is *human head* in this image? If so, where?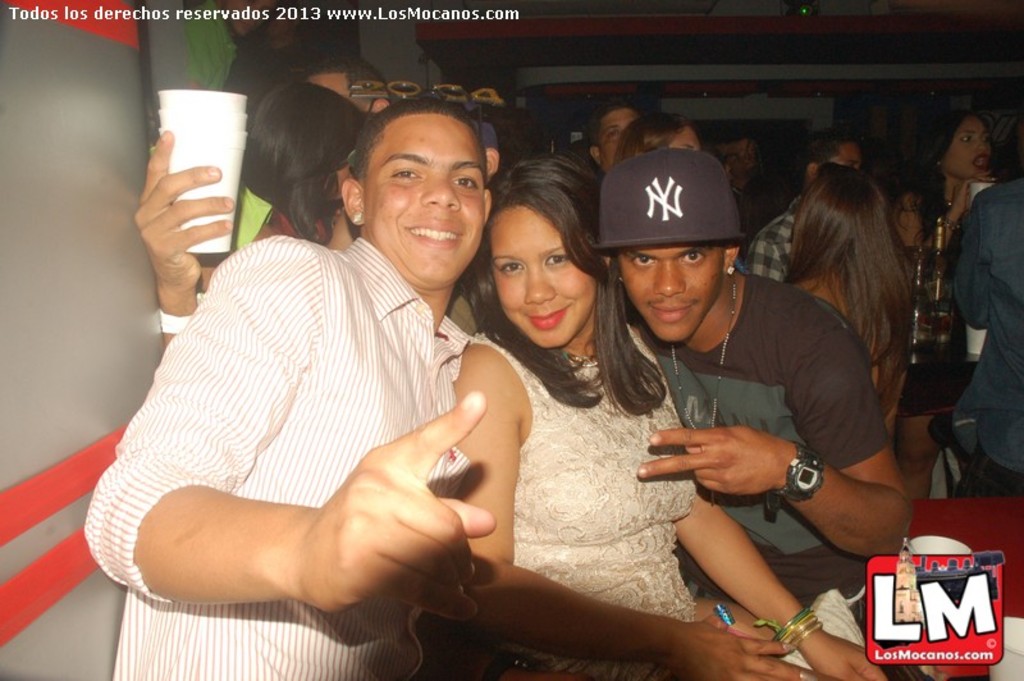
Yes, at <region>486, 157, 600, 348</region>.
